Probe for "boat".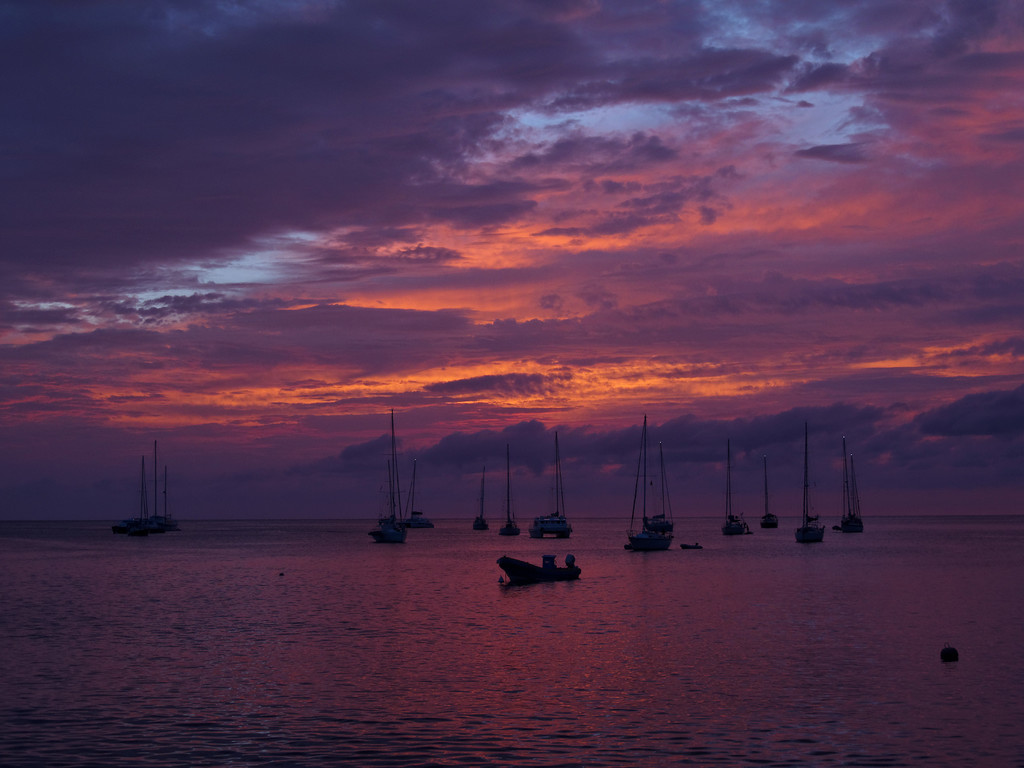
Probe result: detection(473, 457, 488, 530).
